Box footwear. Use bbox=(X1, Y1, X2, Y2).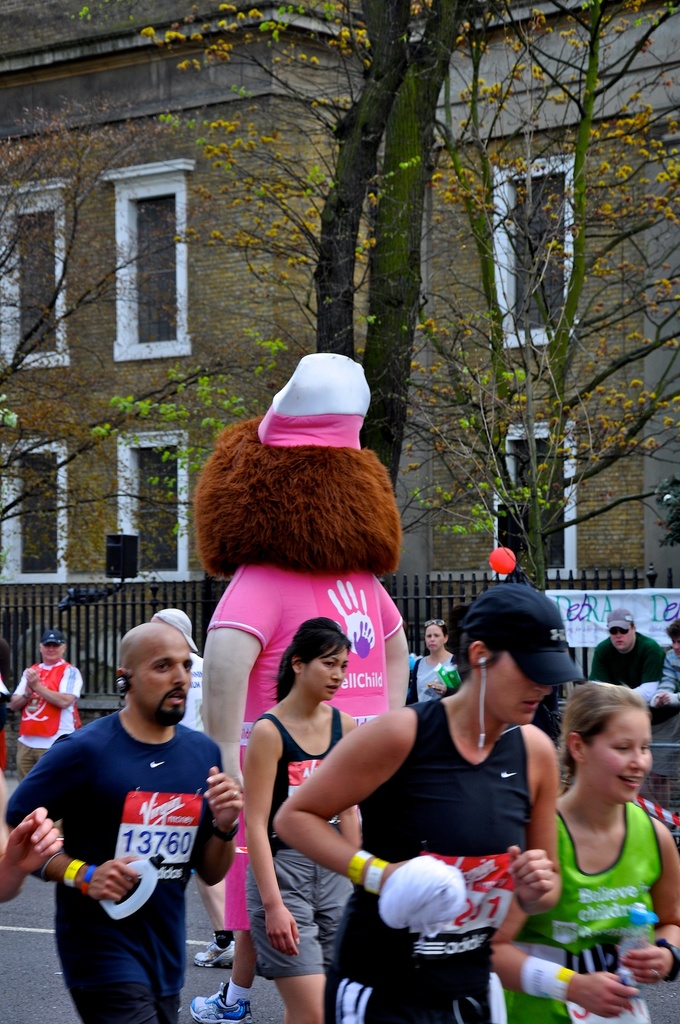
bbox=(198, 937, 242, 970).
